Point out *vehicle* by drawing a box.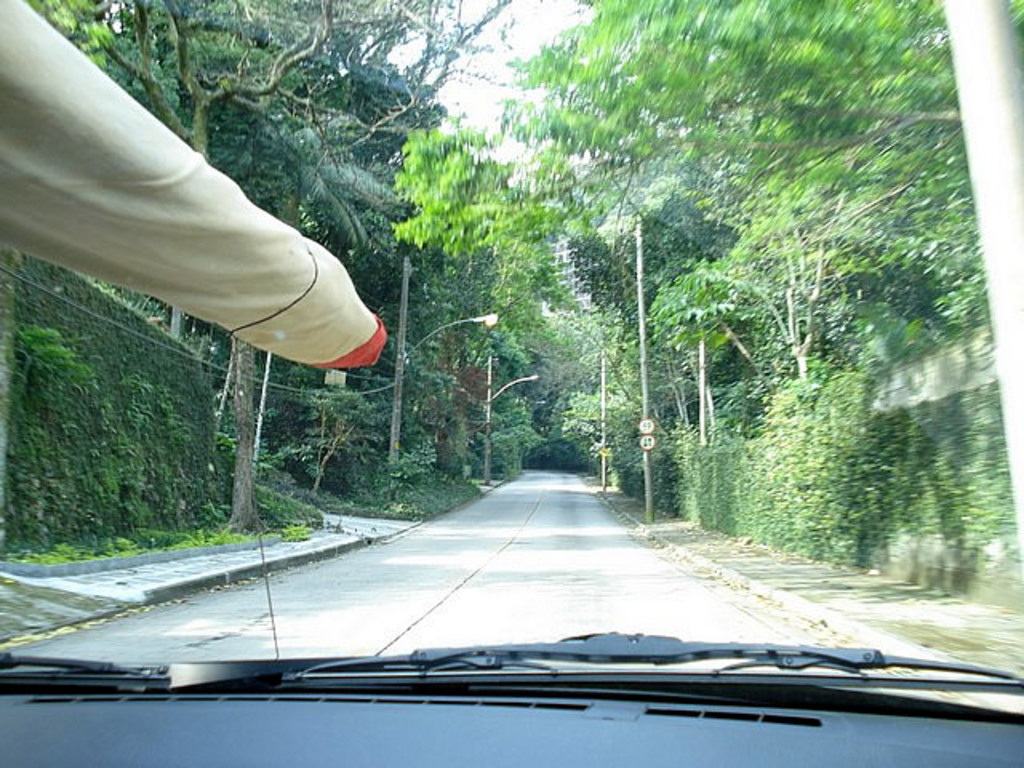
[left=0, top=0, right=1022, bottom=766].
